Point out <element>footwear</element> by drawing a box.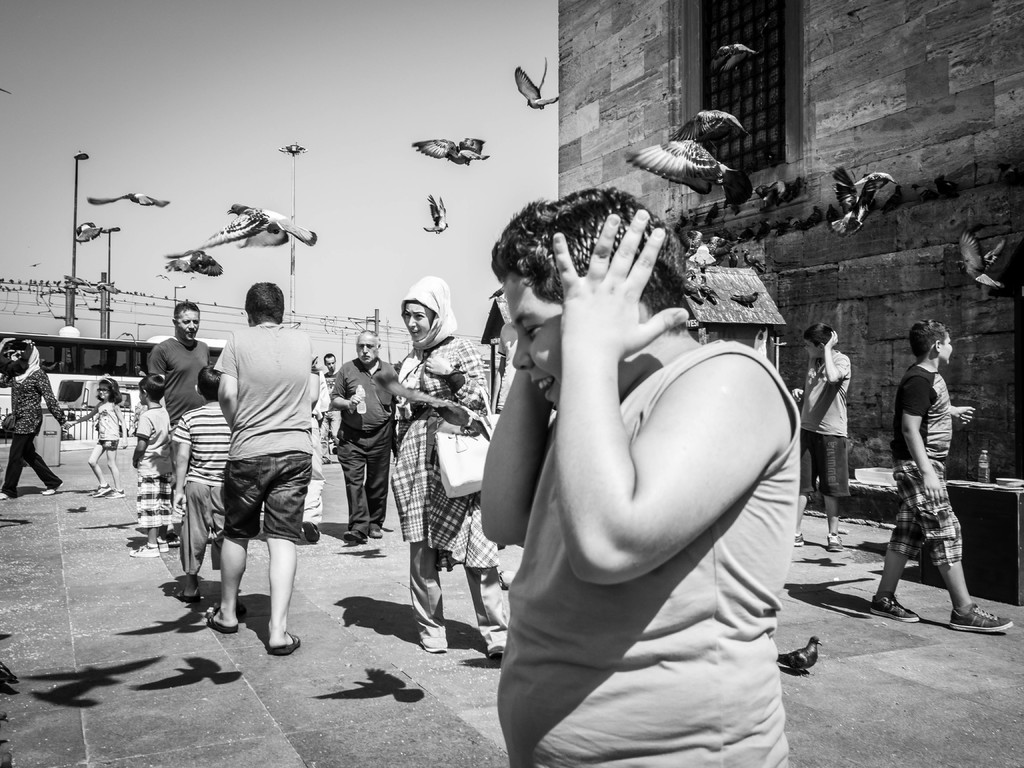
x1=108 y1=490 x2=129 y2=495.
